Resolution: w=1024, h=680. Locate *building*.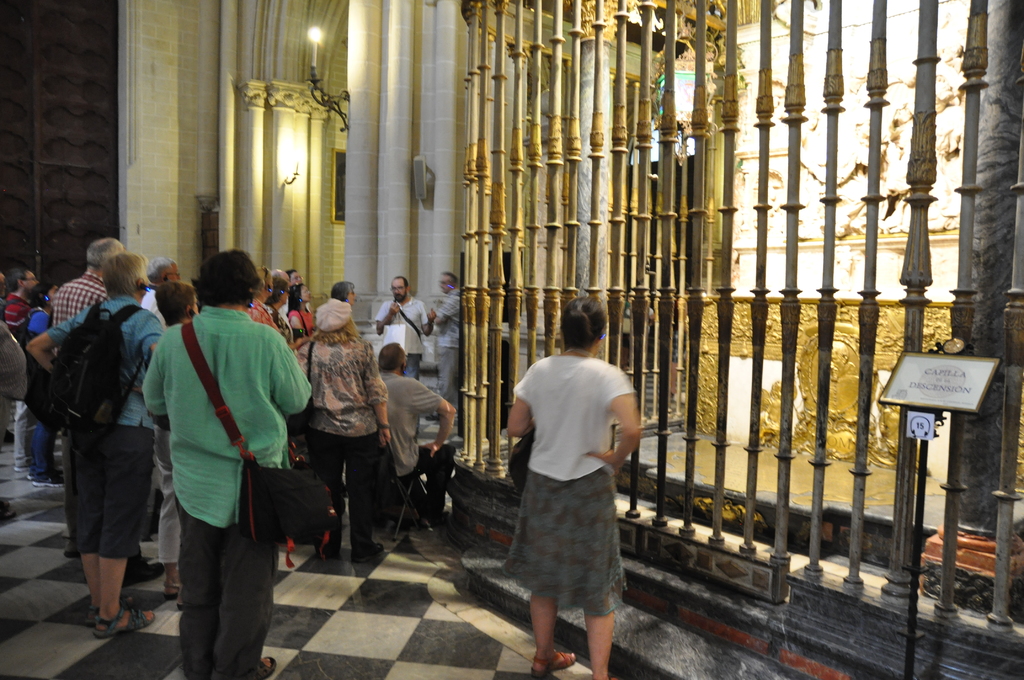
rect(0, 0, 1023, 679).
